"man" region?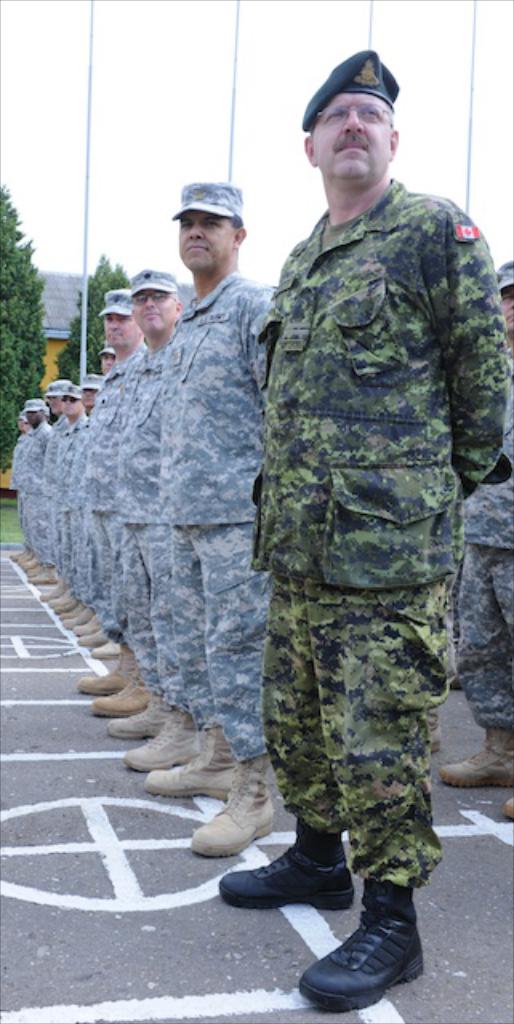
(429, 262, 512, 822)
